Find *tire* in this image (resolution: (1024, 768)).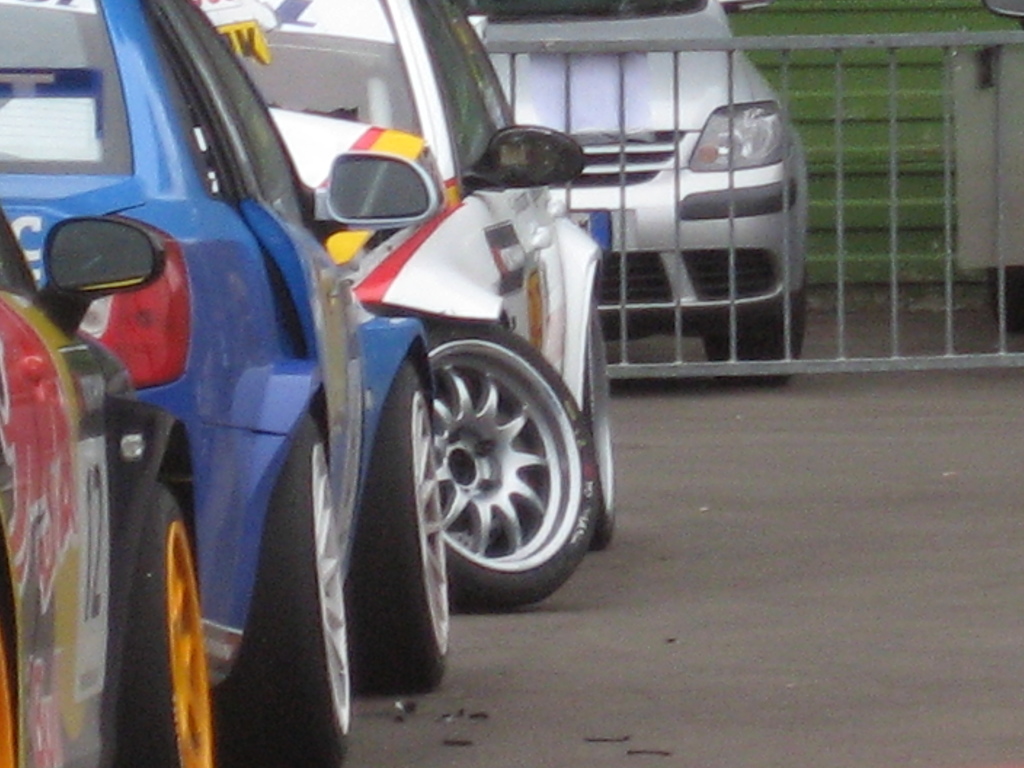
<region>573, 294, 612, 549</region>.
